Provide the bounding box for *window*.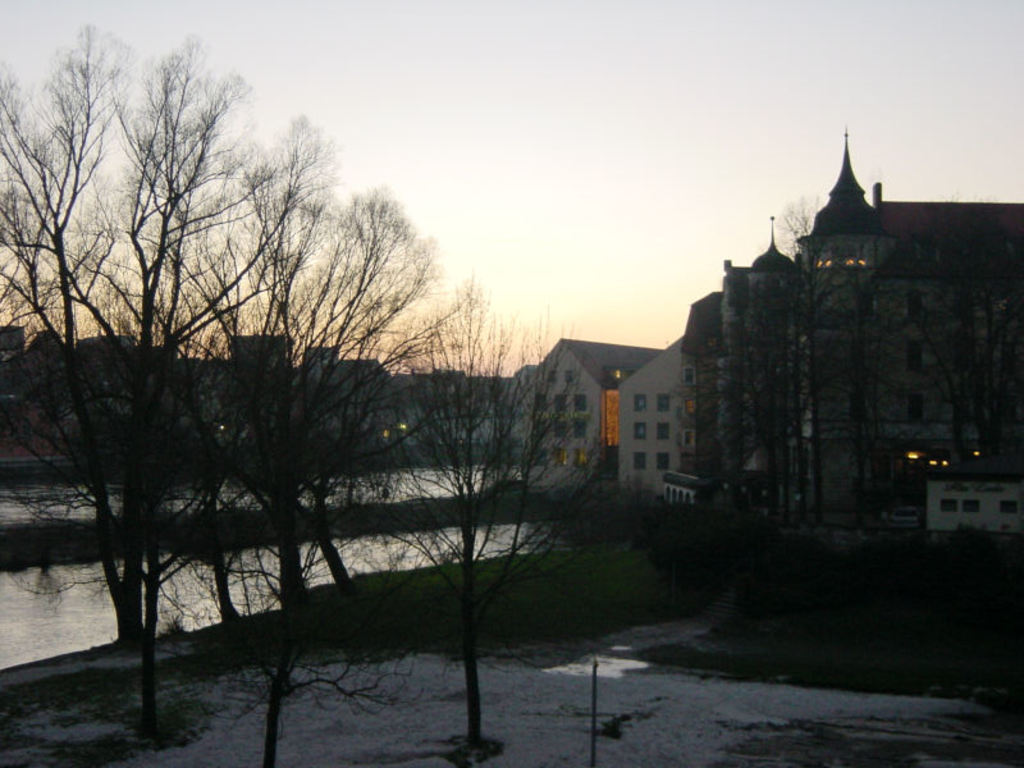
[657, 397, 668, 415].
